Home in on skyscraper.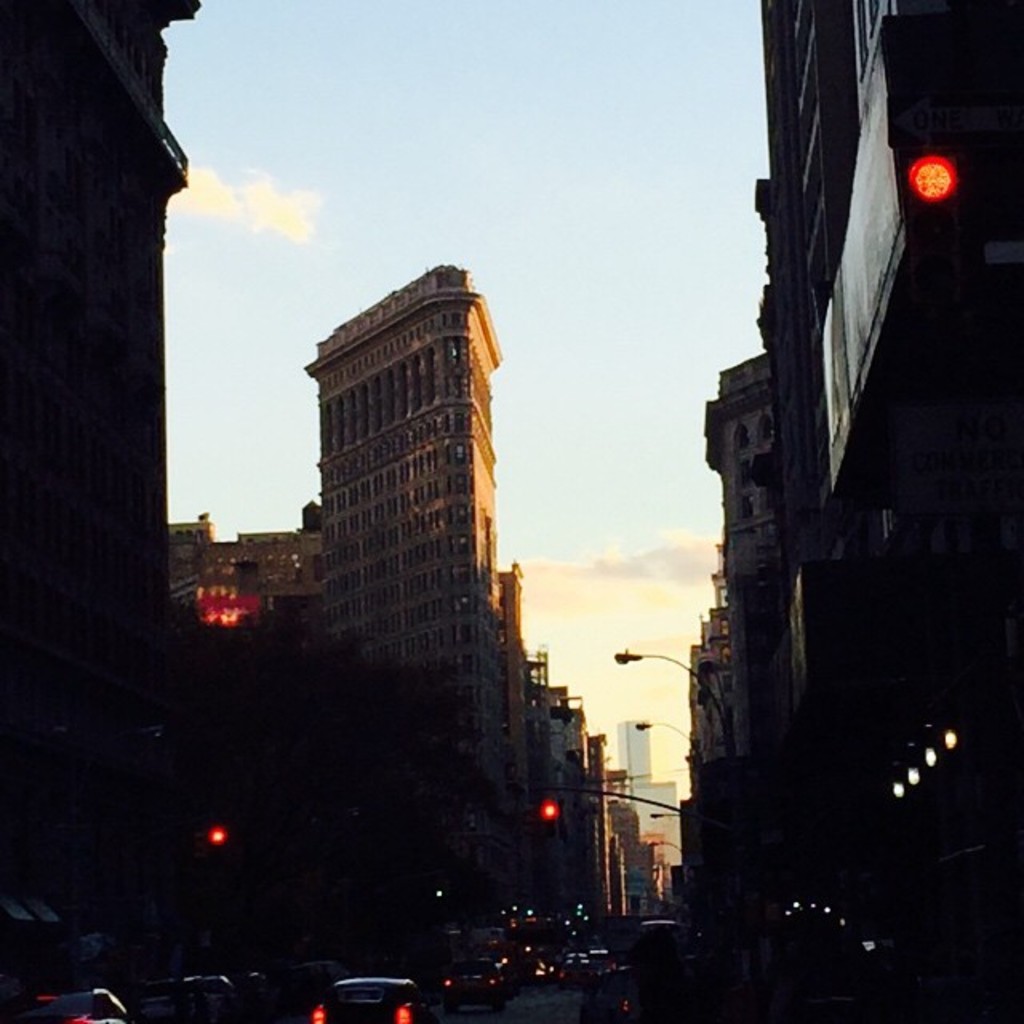
Homed in at <region>0, 0, 246, 1000</region>.
